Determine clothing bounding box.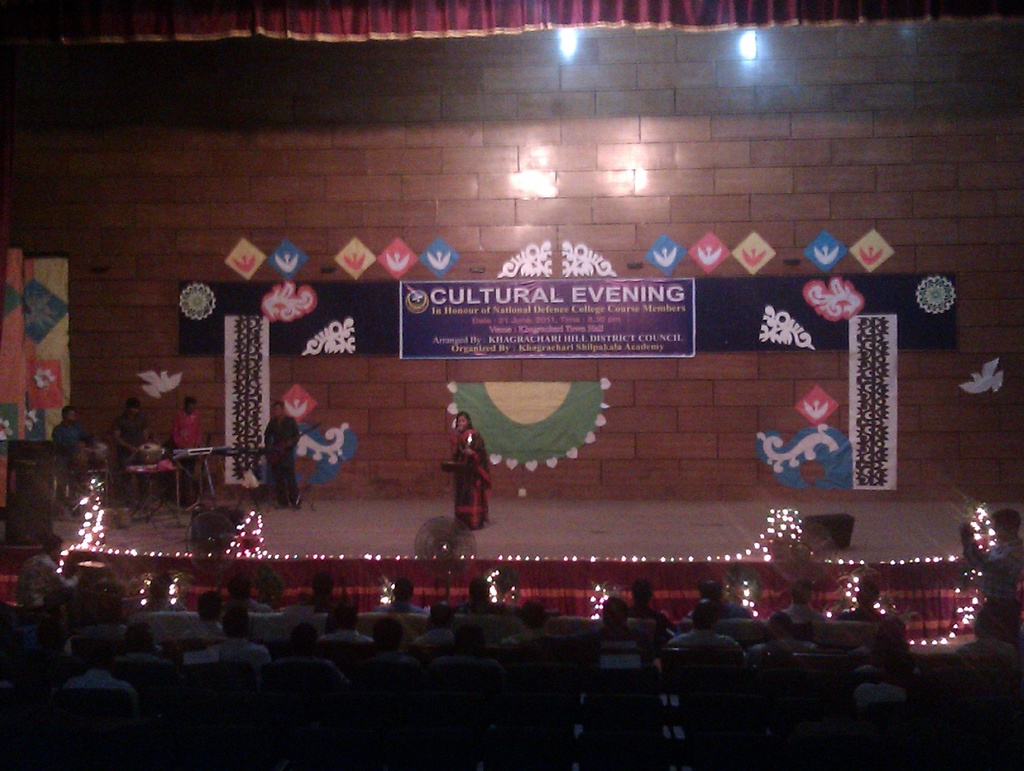
Determined: [left=755, top=634, right=817, bottom=654].
